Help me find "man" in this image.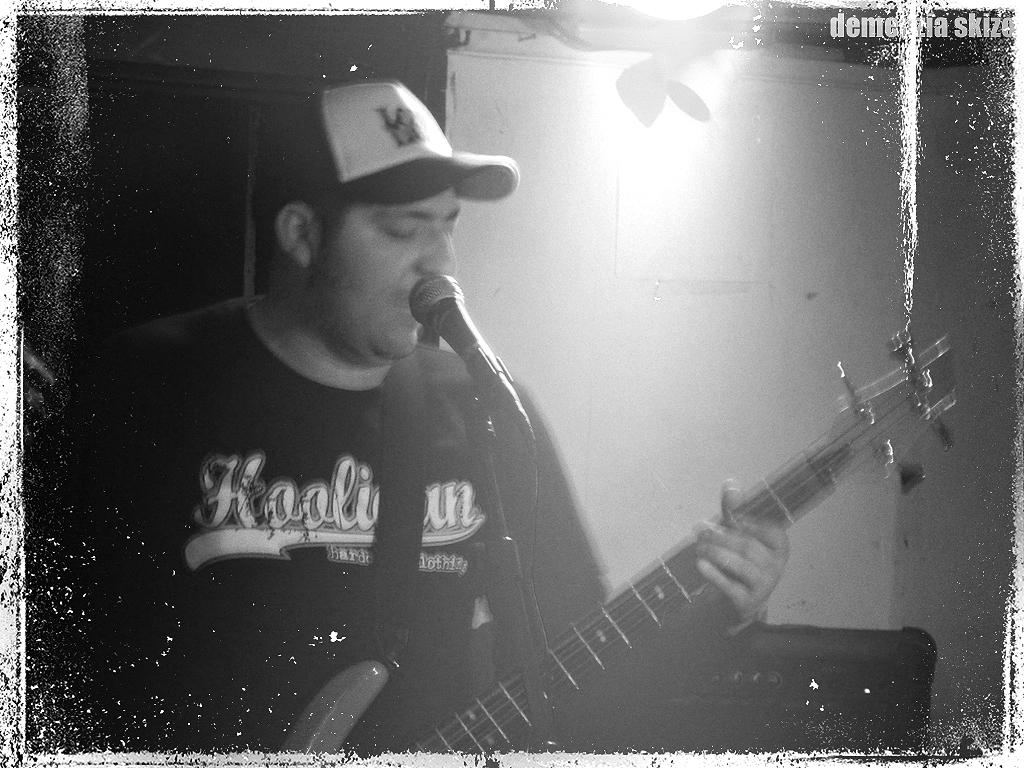
Found it: (71, 80, 789, 756).
